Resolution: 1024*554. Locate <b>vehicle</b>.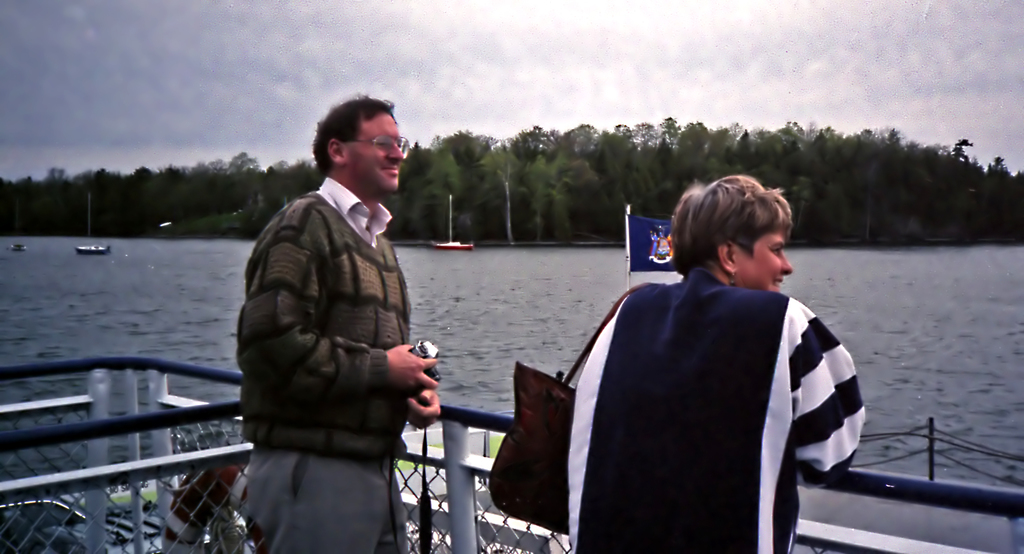
select_region(434, 240, 475, 250).
